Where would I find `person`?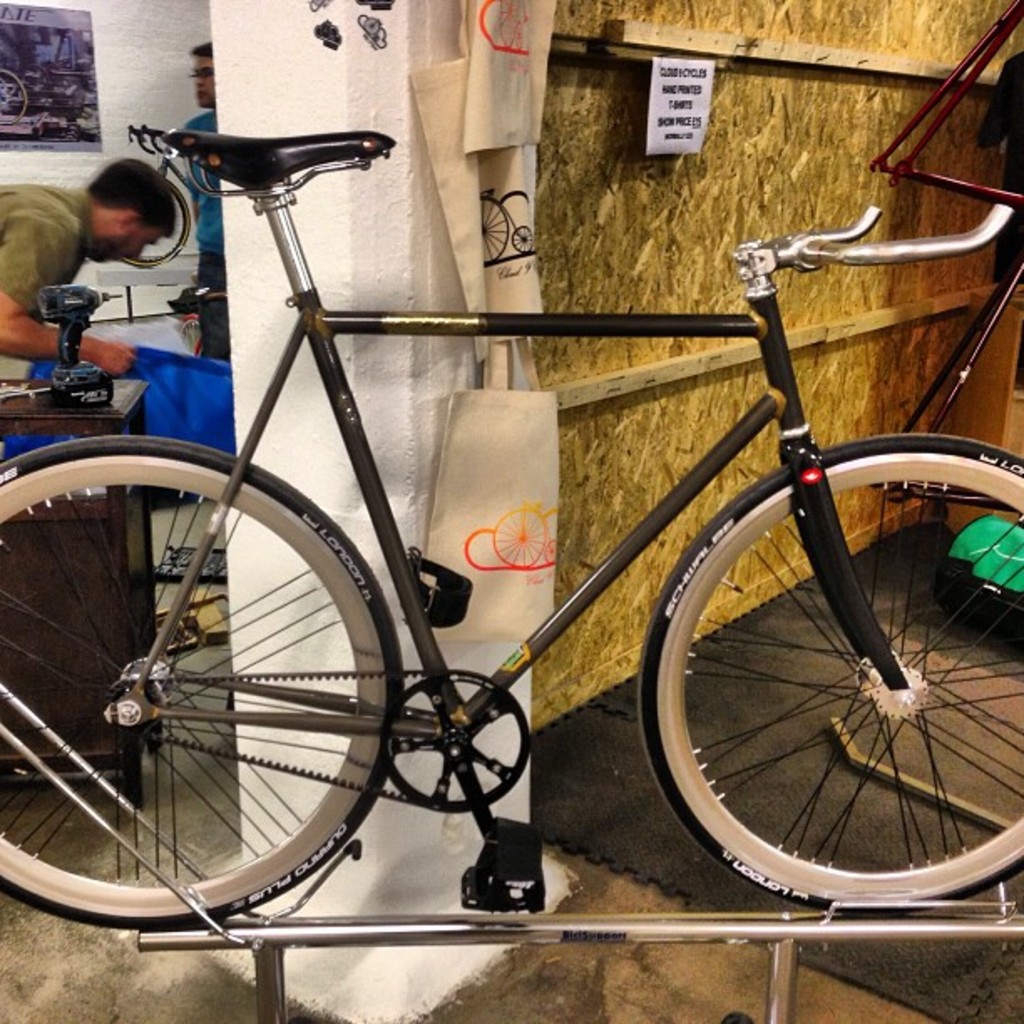
At [0, 144, 191, 418].
